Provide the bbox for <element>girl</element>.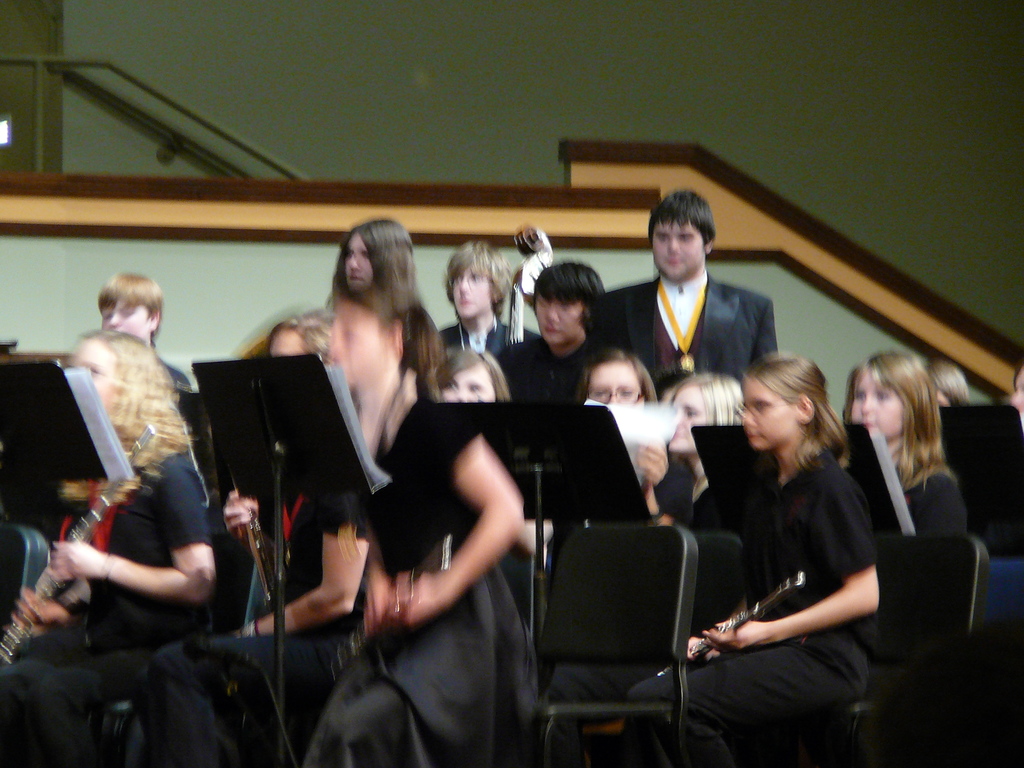
locate(300, 285, 540, 767).
